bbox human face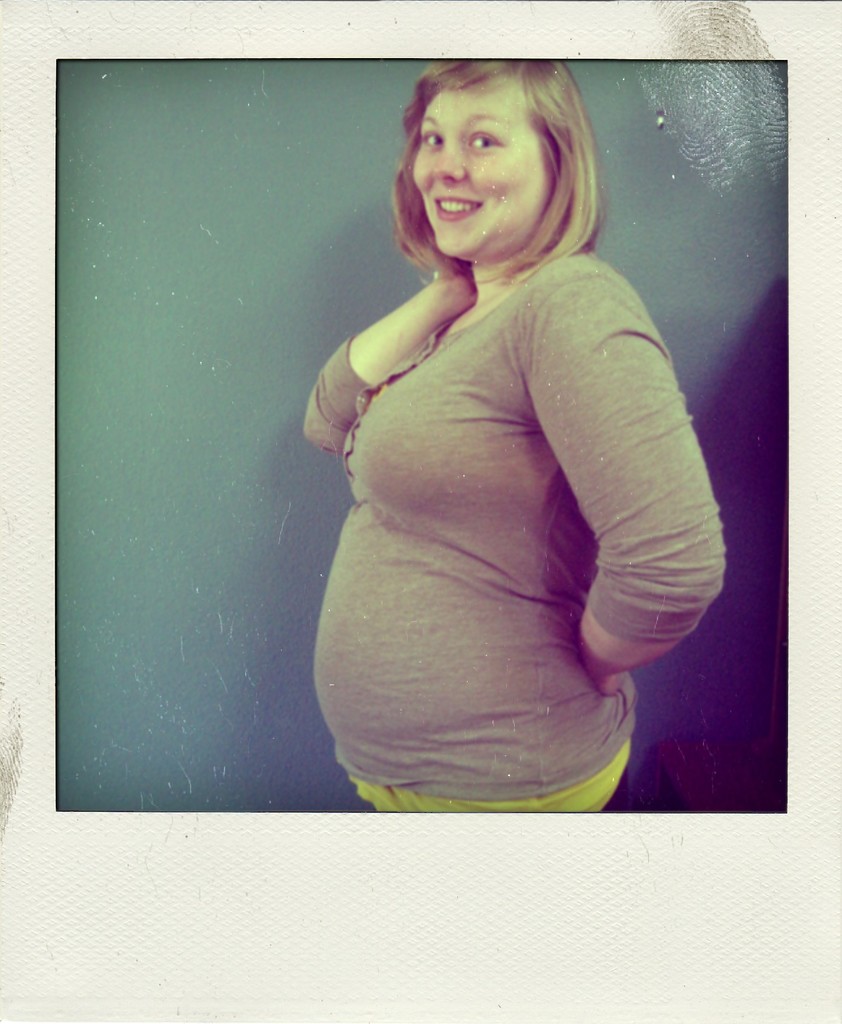
(x1=412, y1=92, x2=554, y2=255)
